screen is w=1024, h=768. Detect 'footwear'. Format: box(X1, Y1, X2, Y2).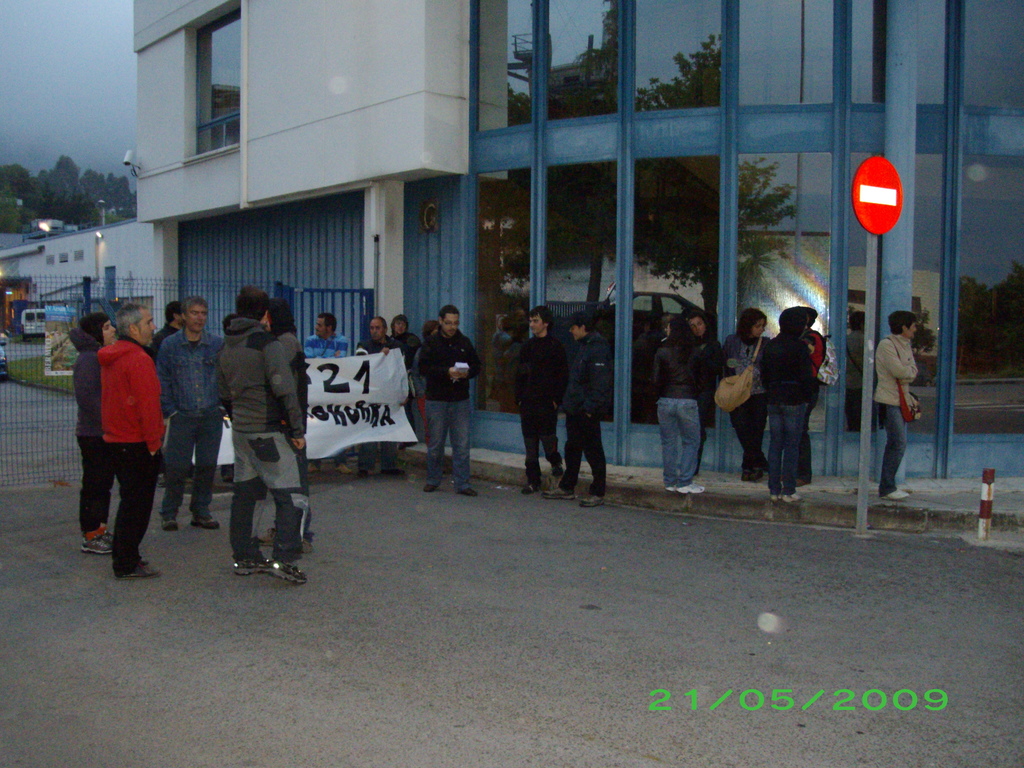
box(779, 492, 804, 502).
